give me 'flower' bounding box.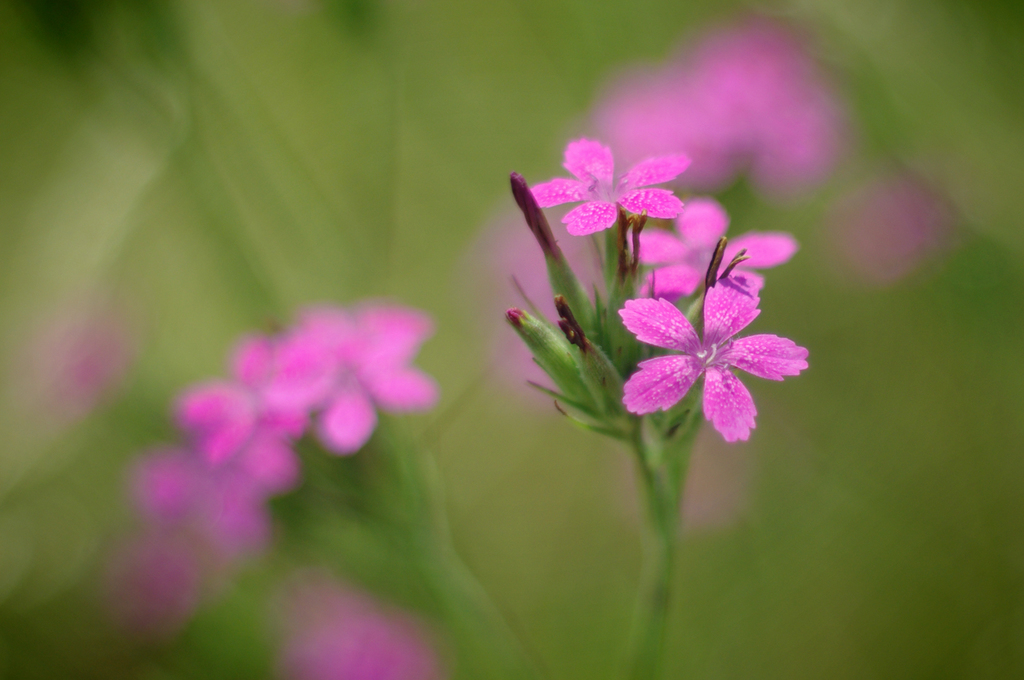
box(635, 203, 796, 324).
